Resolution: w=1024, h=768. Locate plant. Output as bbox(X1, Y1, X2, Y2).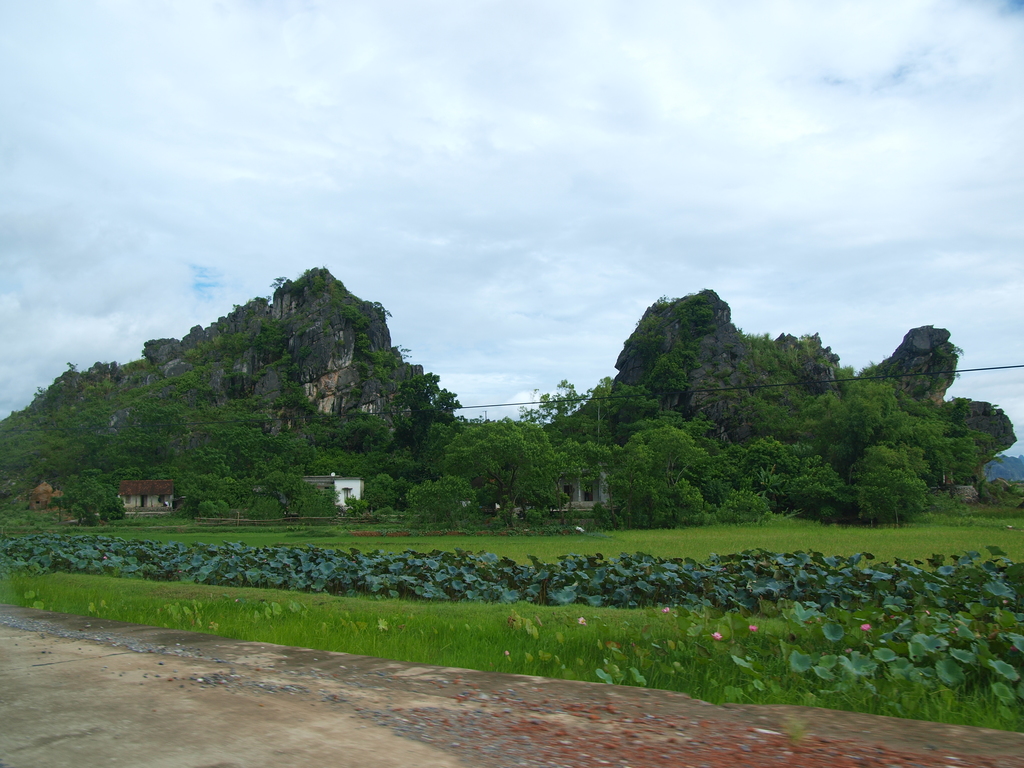
bbox(0, 492, 45, 531).
